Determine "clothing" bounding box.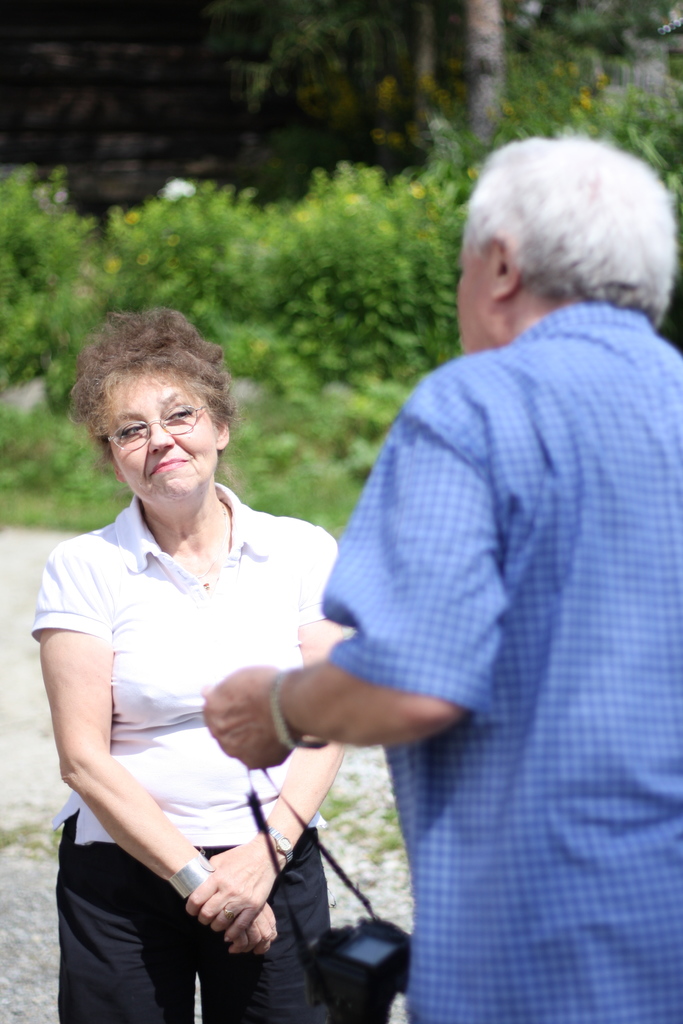
Determined: detection(325, 300, 682, 1023).
